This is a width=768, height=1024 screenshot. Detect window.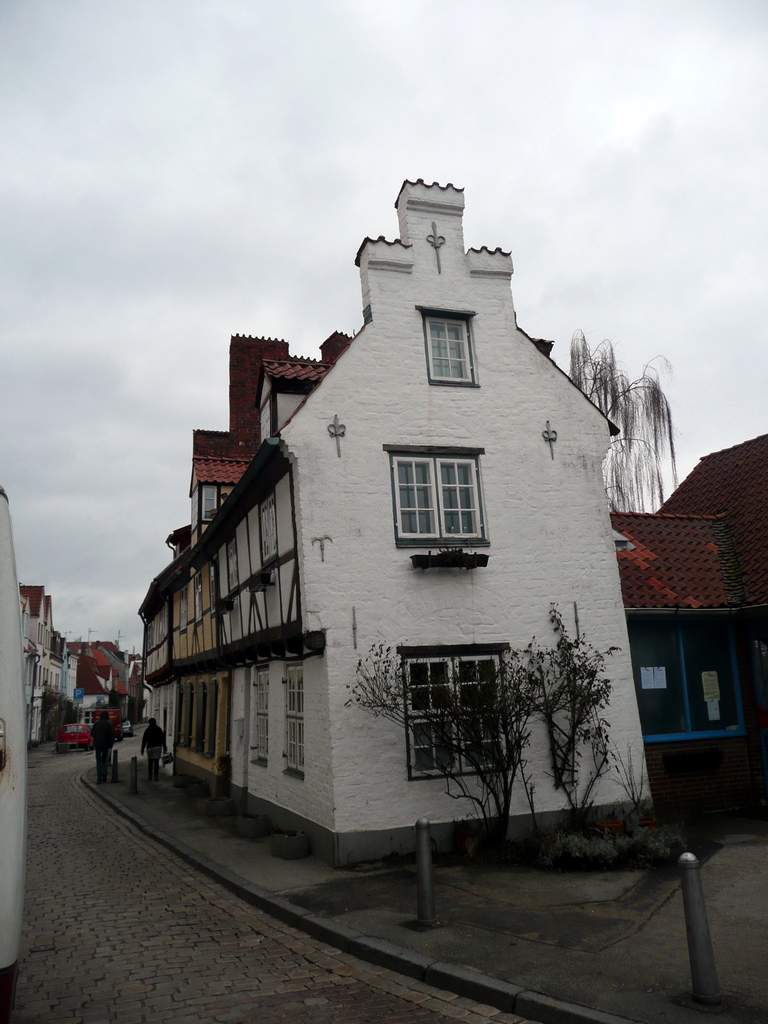
[x1=382, y1=450, x2=489, y2=541].
